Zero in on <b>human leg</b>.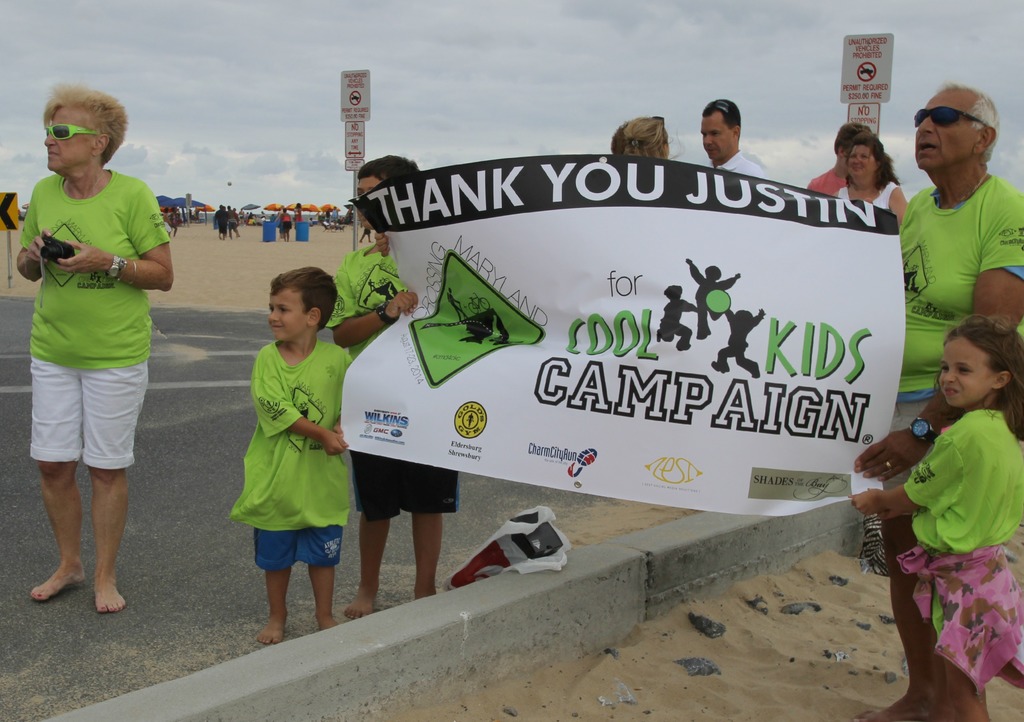
Zeroed in: locate(356, 507, 381, 623).
